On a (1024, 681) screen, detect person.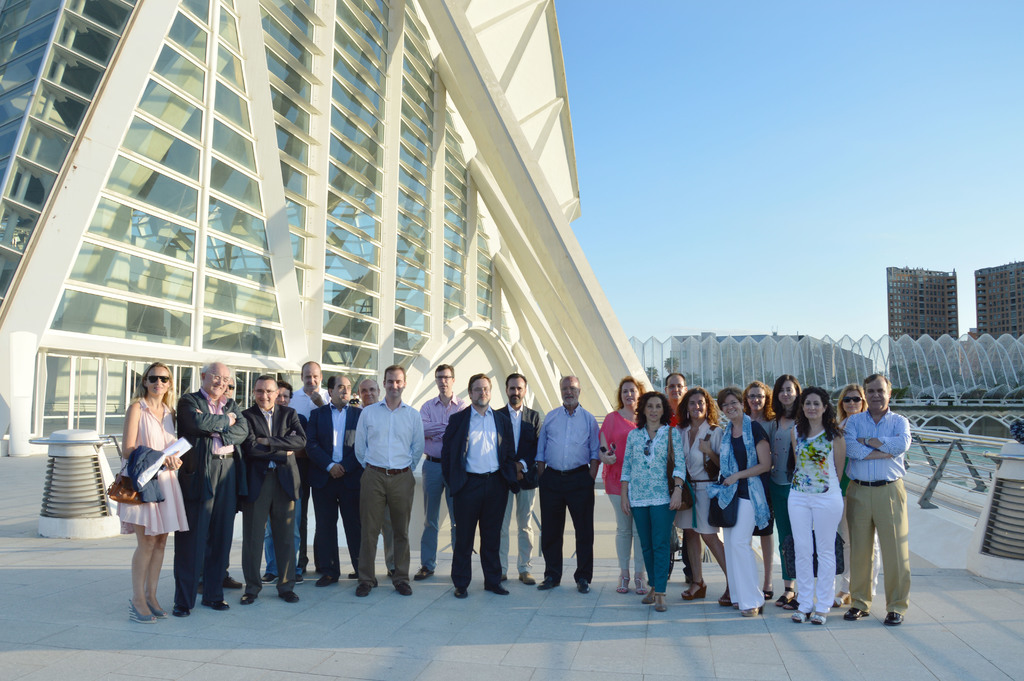
region(239, 377, 312, 606).
